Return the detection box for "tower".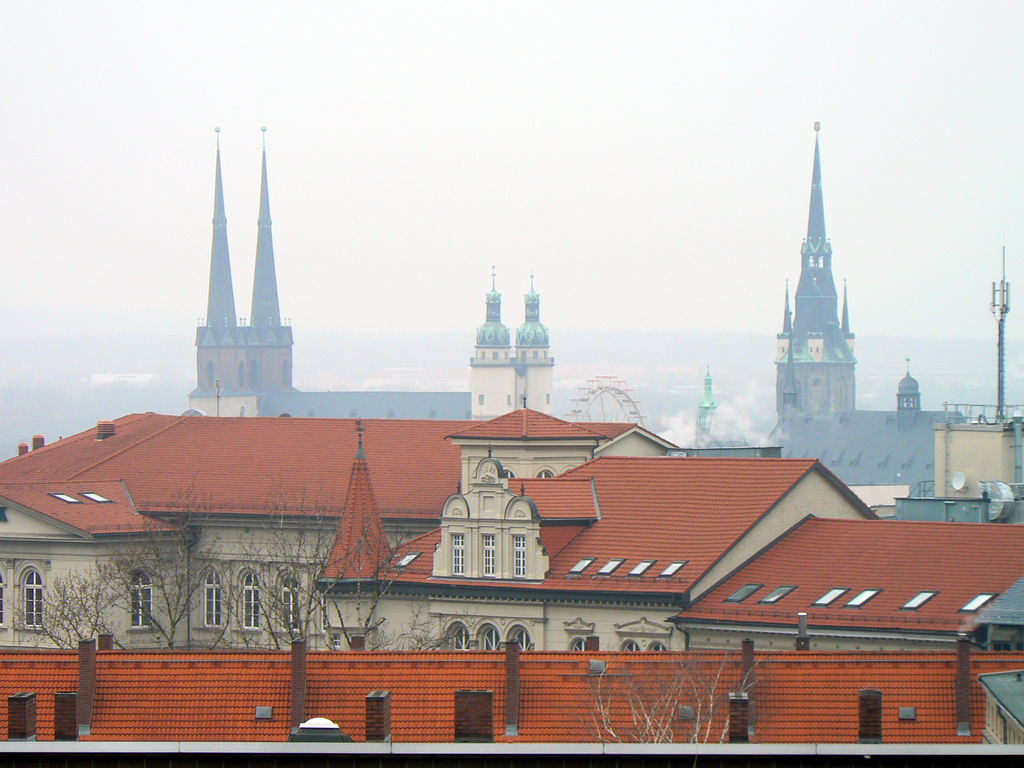
Rect(700, 365, 723, 444).
